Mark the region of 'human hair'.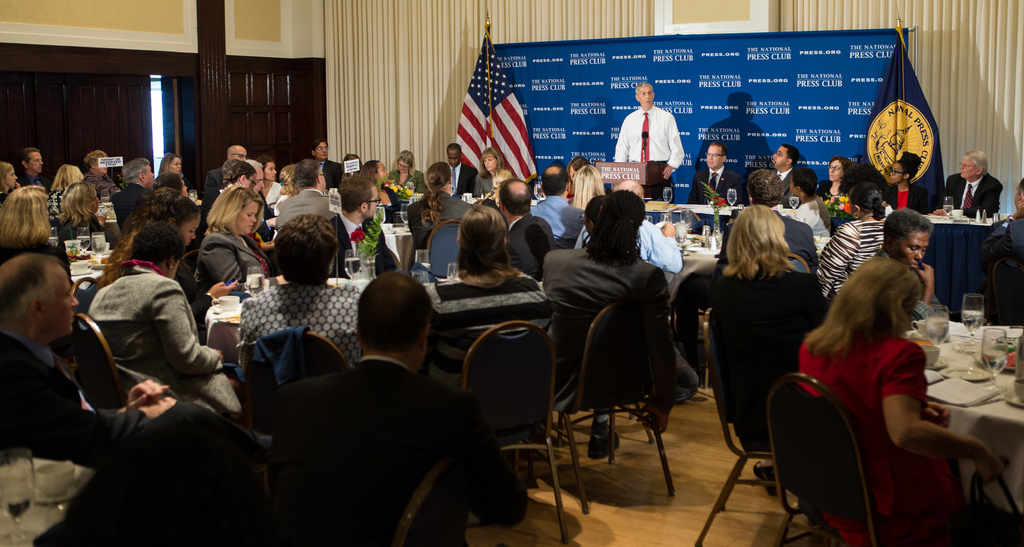
Region: x1=356 y1=267 x2=435 y2=350.
